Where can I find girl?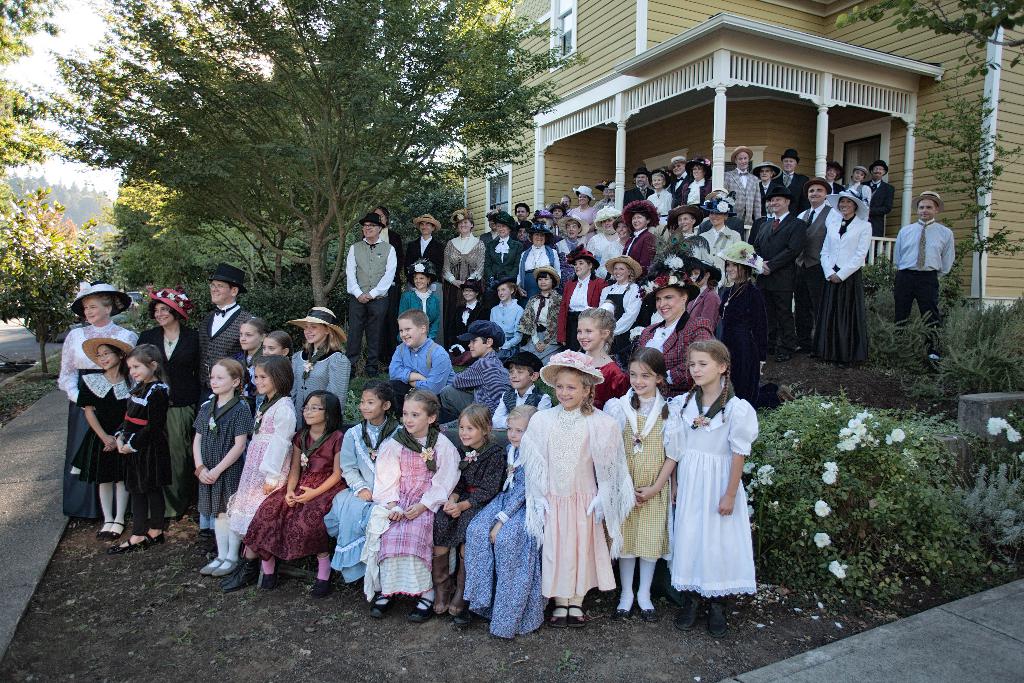
You can find it at 668, 336, 756, 638.
